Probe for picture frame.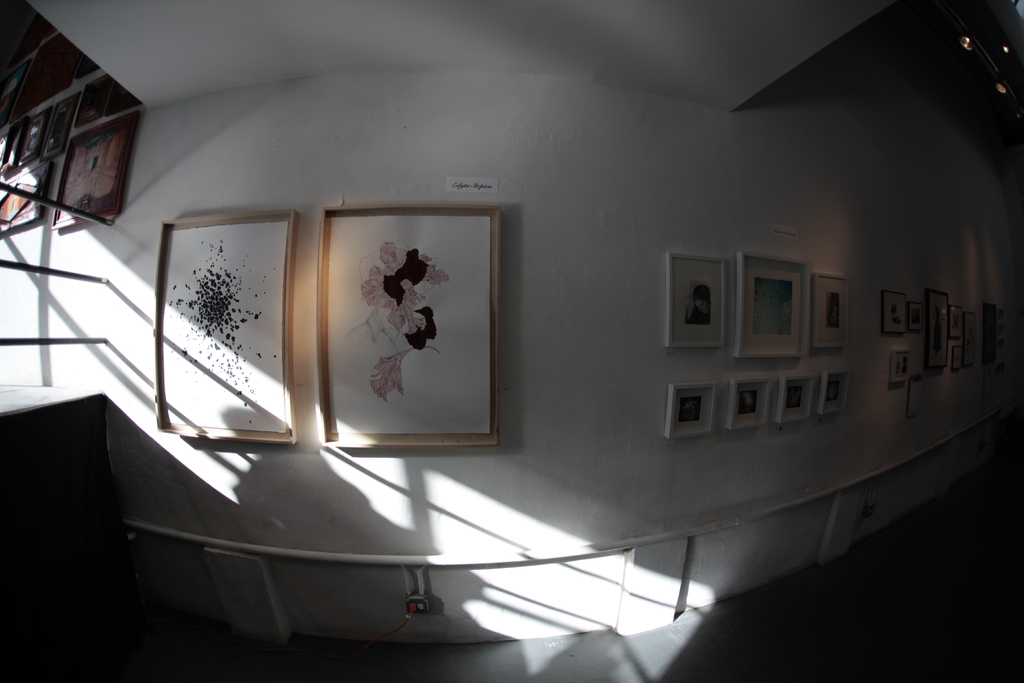
Probe result: rect(916, 291, 946, 370).
